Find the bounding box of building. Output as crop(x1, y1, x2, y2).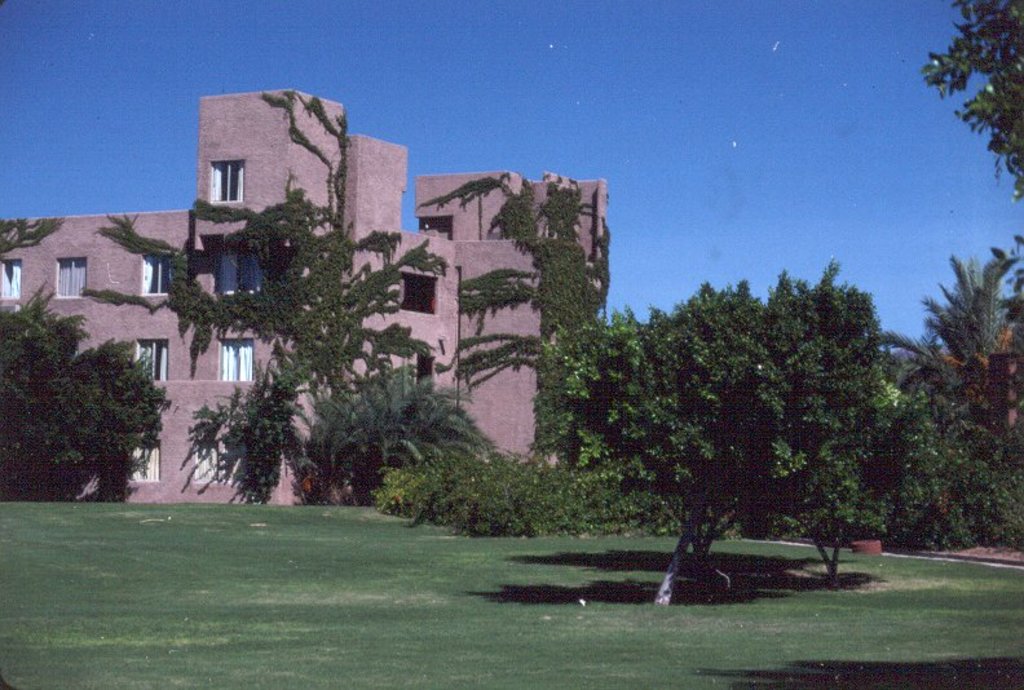
crop(0, 90, 606, 510).
